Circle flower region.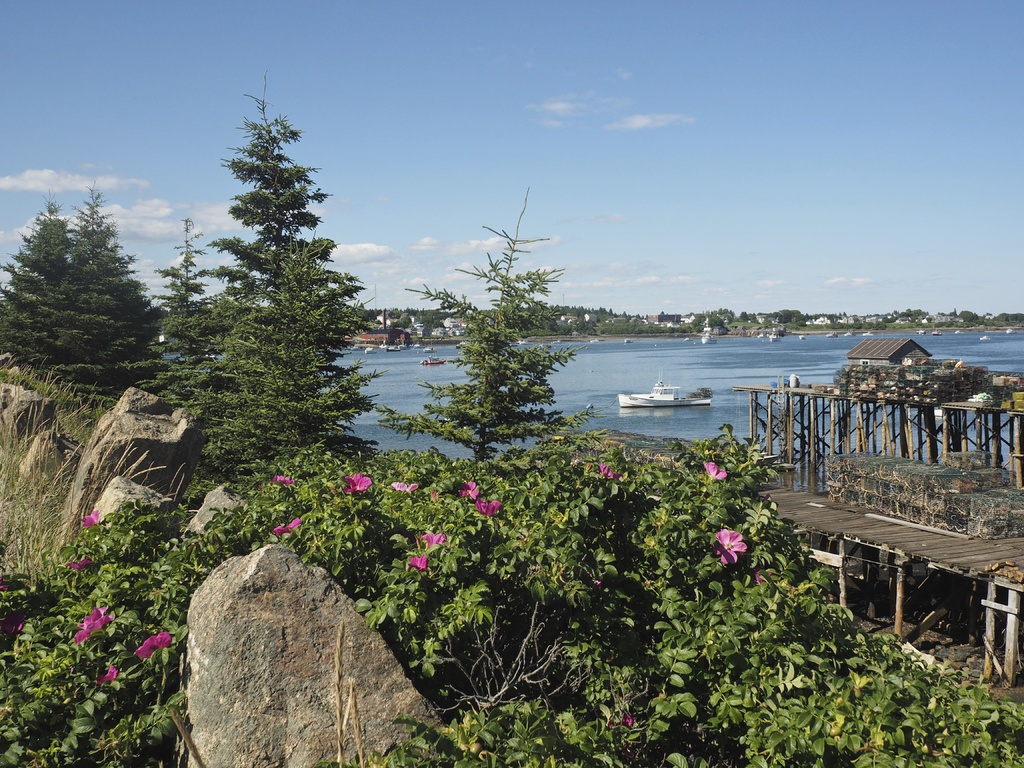
Region: (x1=88, y1=516, x2=105, y2=540).
